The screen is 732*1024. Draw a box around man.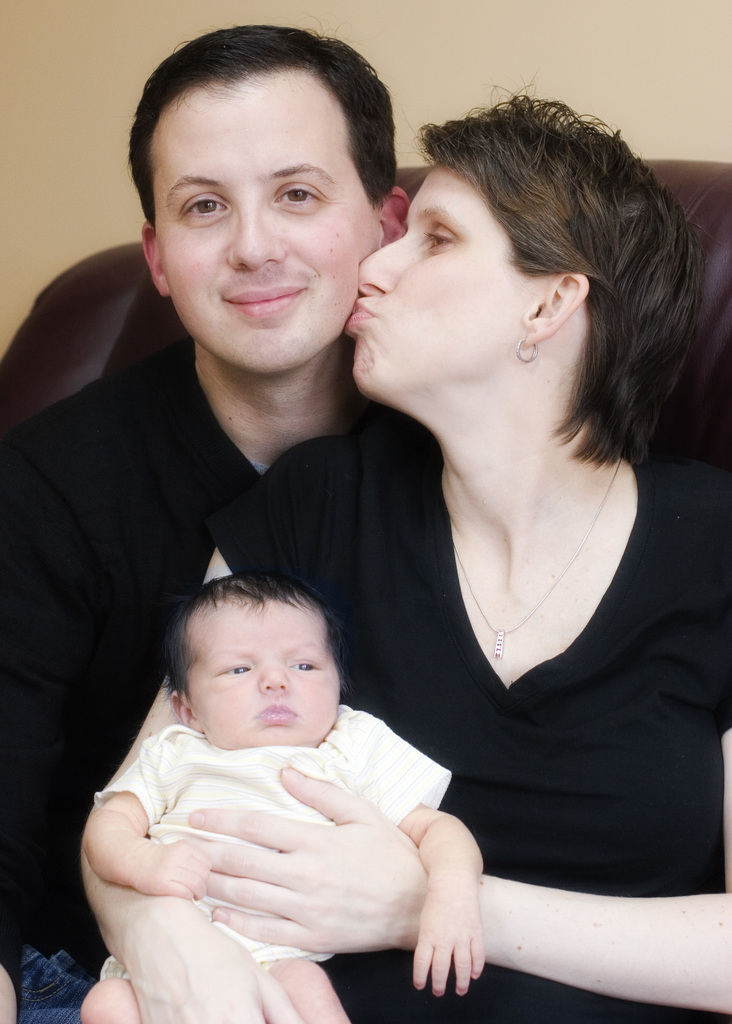
detection(0, 22, 418, 1023).
